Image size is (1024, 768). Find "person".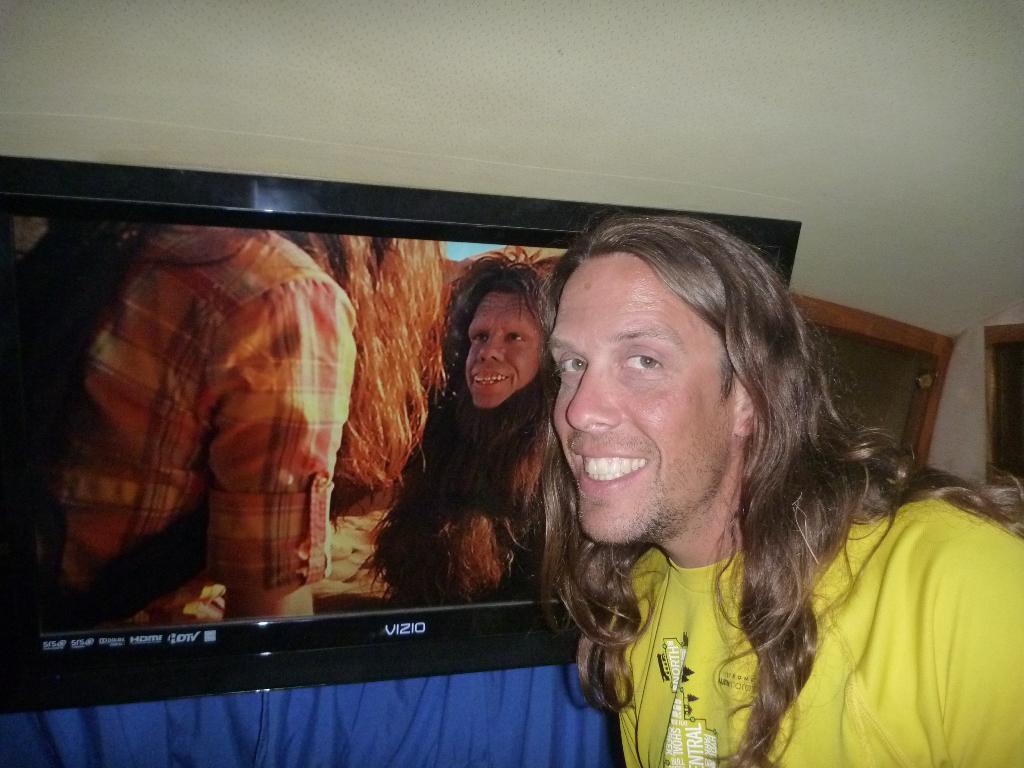
x1=540 y1=212 x2=1023 y2=767.
